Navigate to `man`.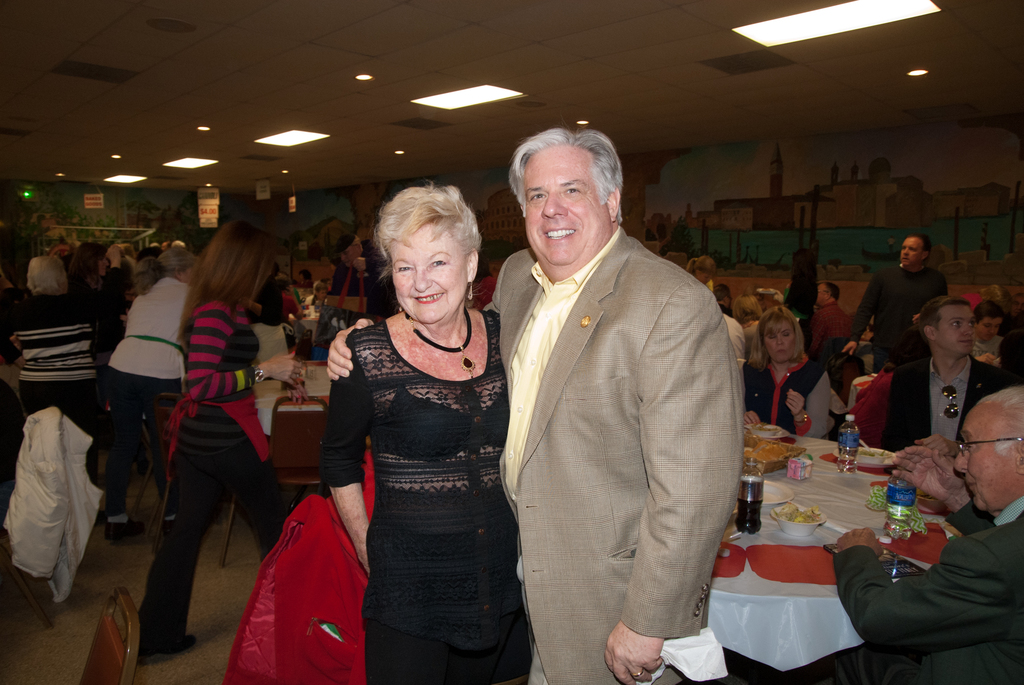
Navigation target: 829 385 1023 684.
